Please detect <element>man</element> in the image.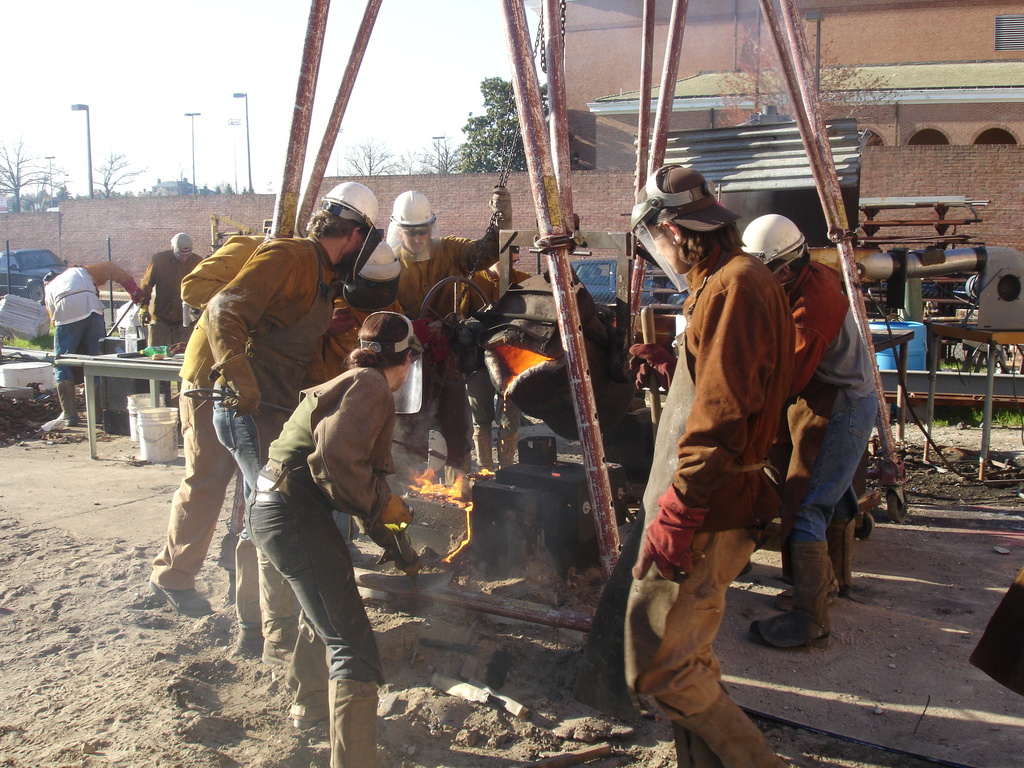
134:228:216:397.
